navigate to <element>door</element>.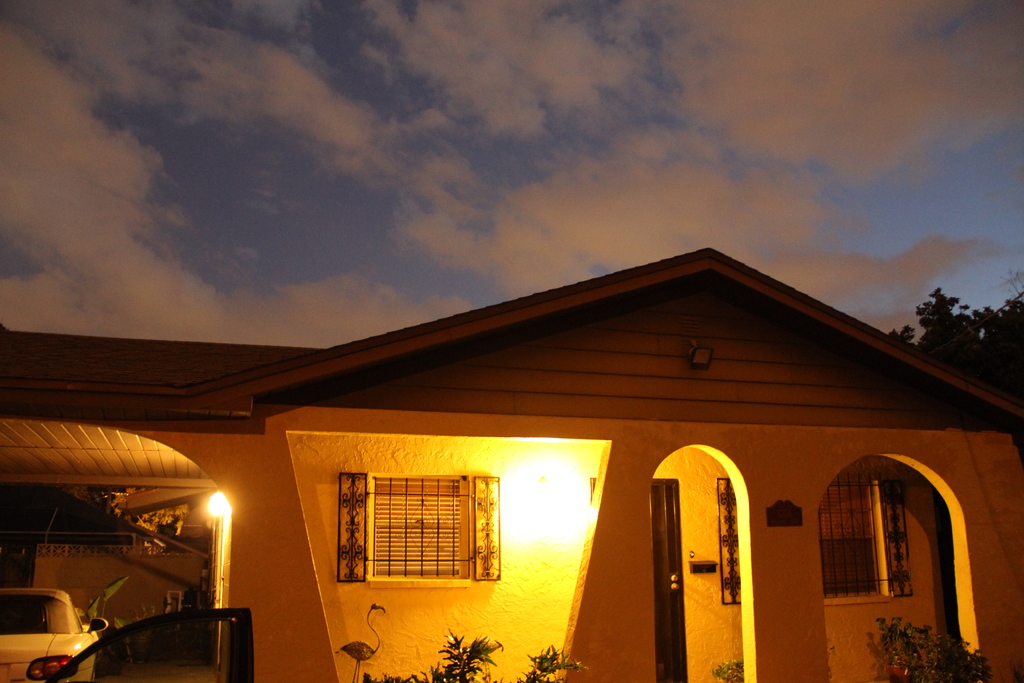
Navigation target: left=652, top=486, right=687, bottom=682.
